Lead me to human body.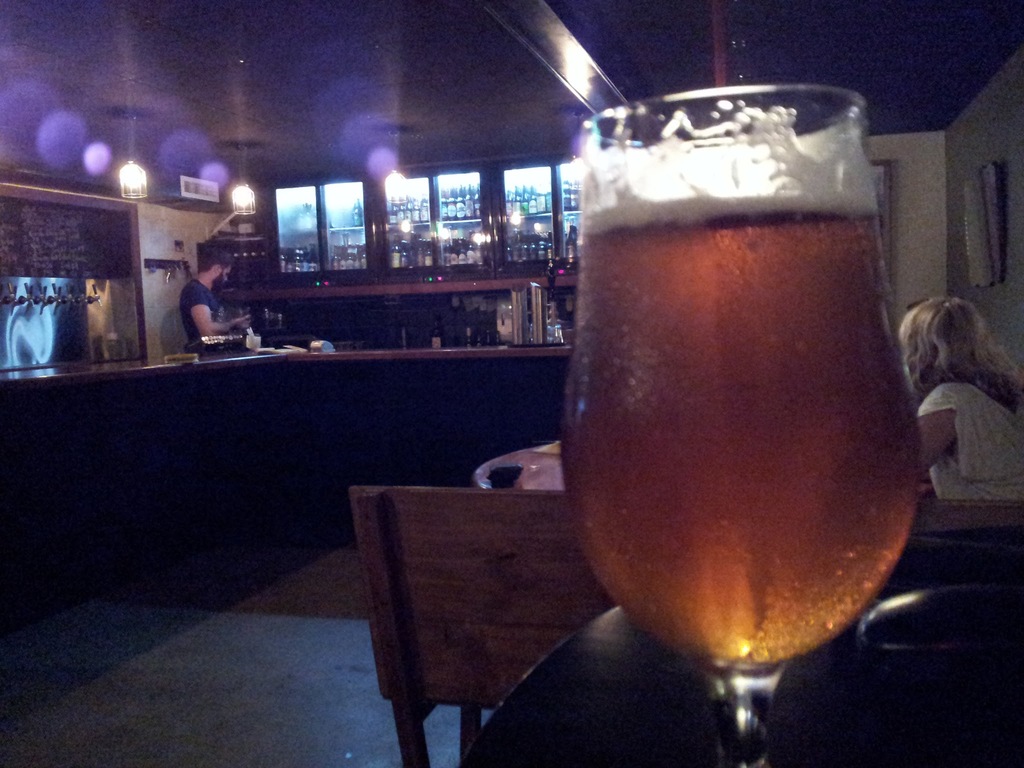
Lead to {"x1": 894, "y1": 293, "x2": 1023, "y2": 507}.
